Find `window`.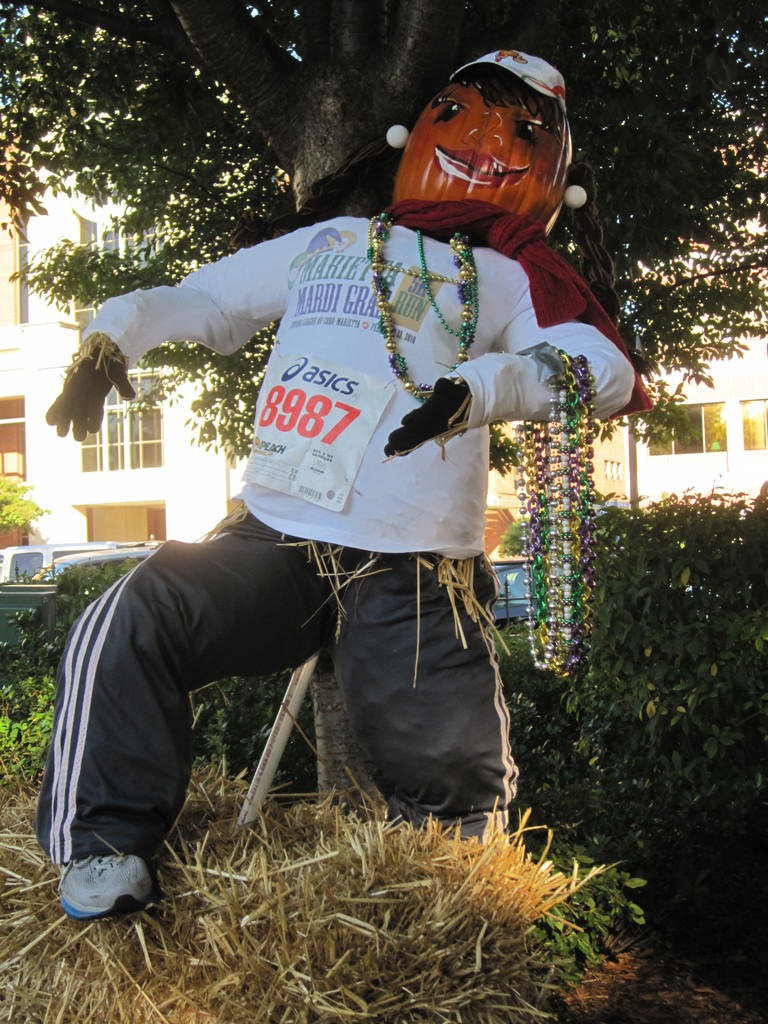
(86,500,168,543).
